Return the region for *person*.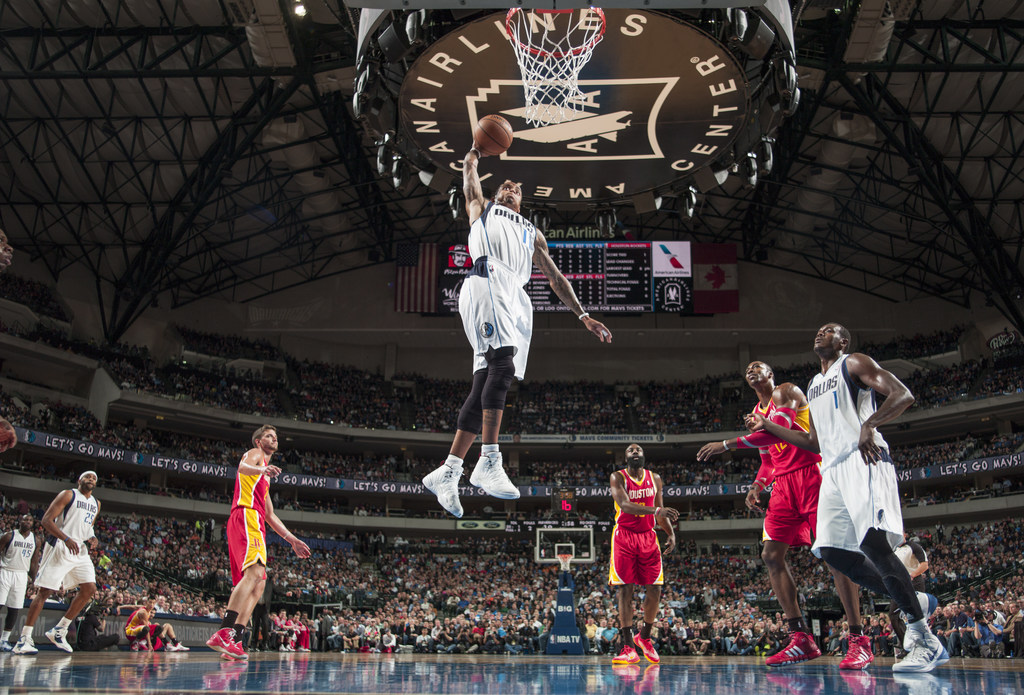
(202,419,316,656).
